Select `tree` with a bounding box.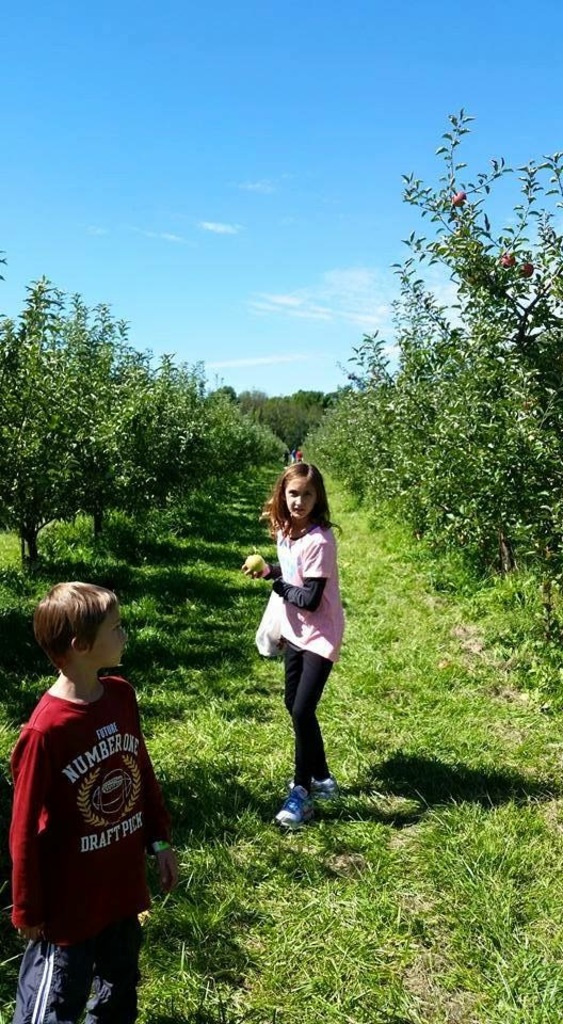
bbox=(302, 111, 562, 654).
